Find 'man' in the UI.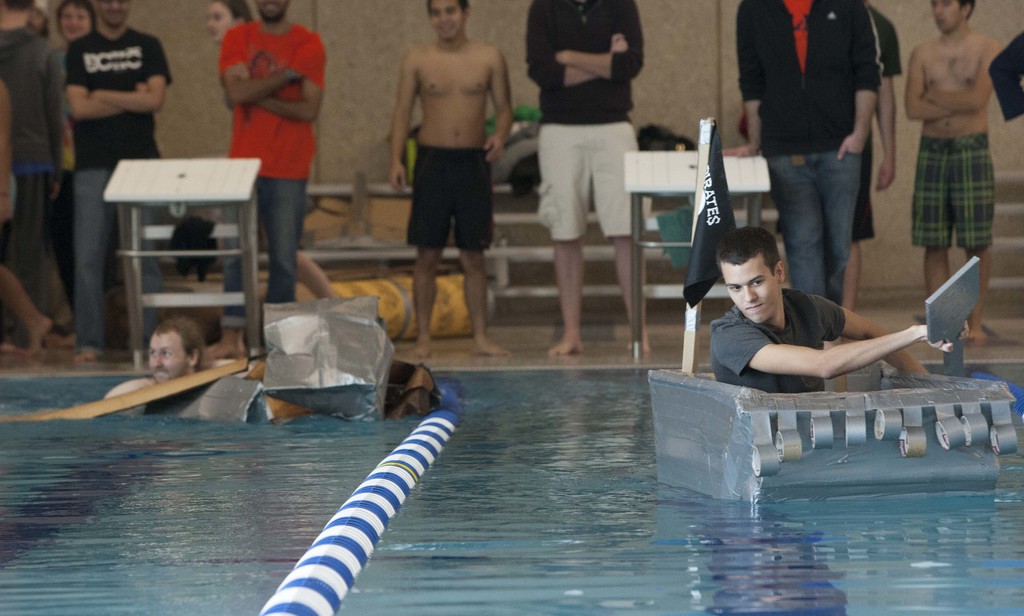
UI element at pyautogui.locateOnScreen(0, 0, 75, 353).
